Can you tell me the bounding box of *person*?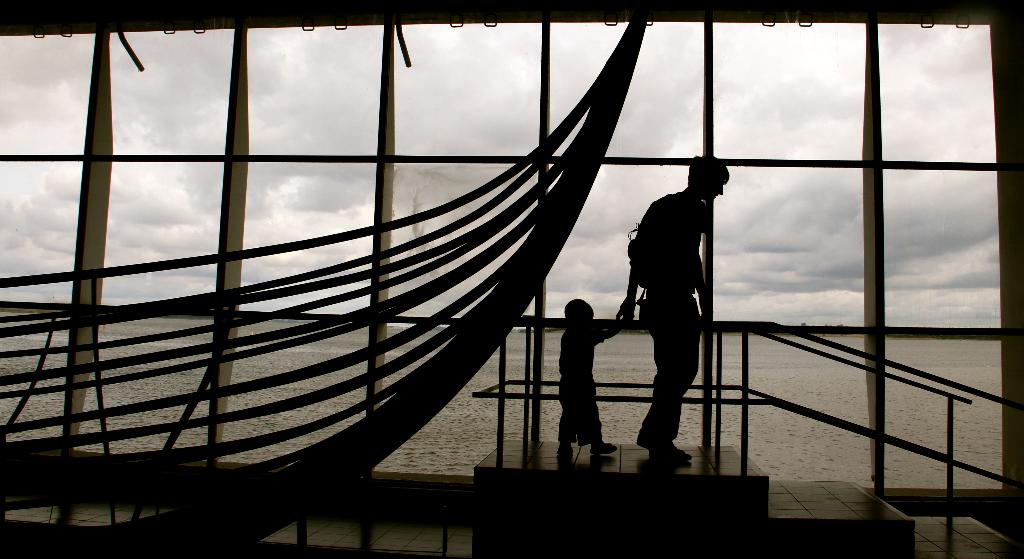
bbox(557, 296, 630, 455).
